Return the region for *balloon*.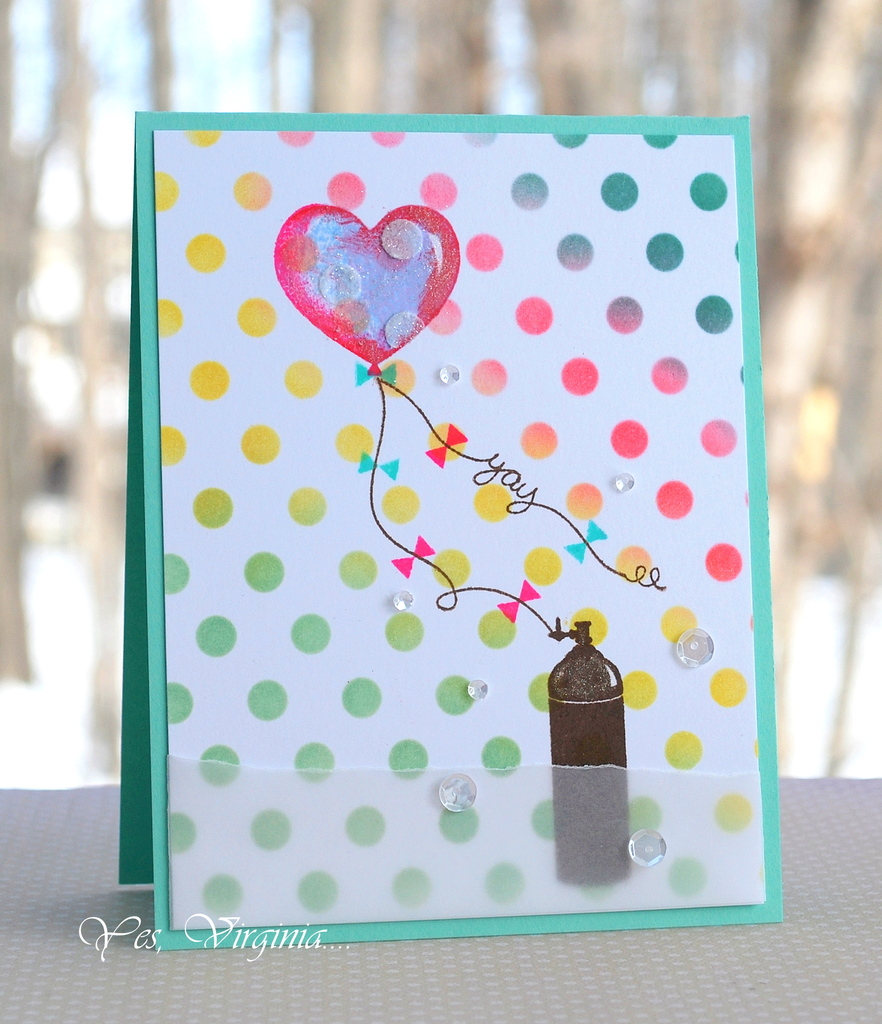
box=[271, 202, 460, 375].
